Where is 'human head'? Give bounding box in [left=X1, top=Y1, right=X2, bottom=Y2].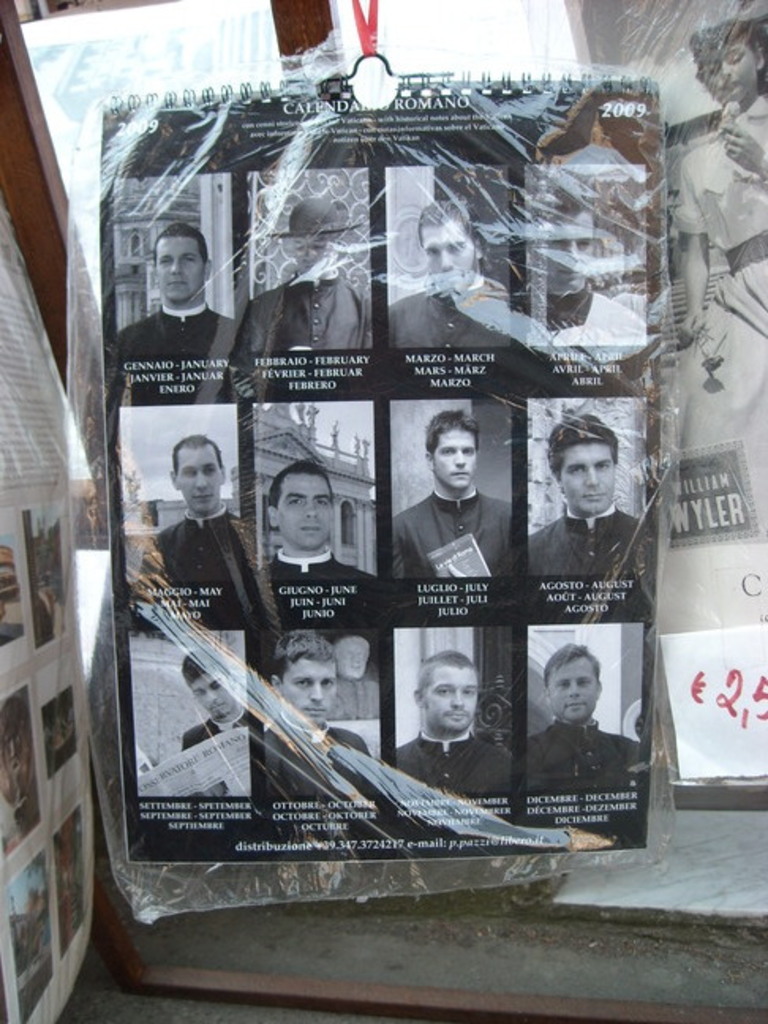
[left=269, top=458, right=338, bottom=548].
